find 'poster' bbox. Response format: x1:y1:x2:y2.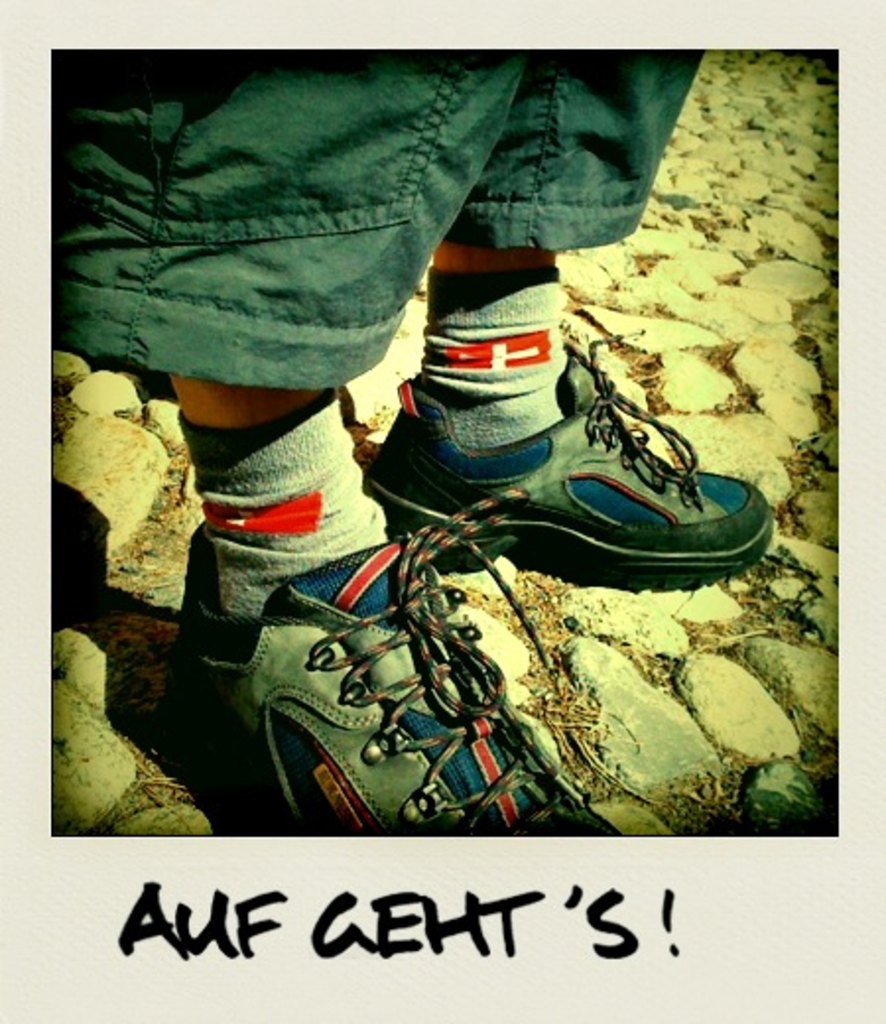
0:0:884:1022.
